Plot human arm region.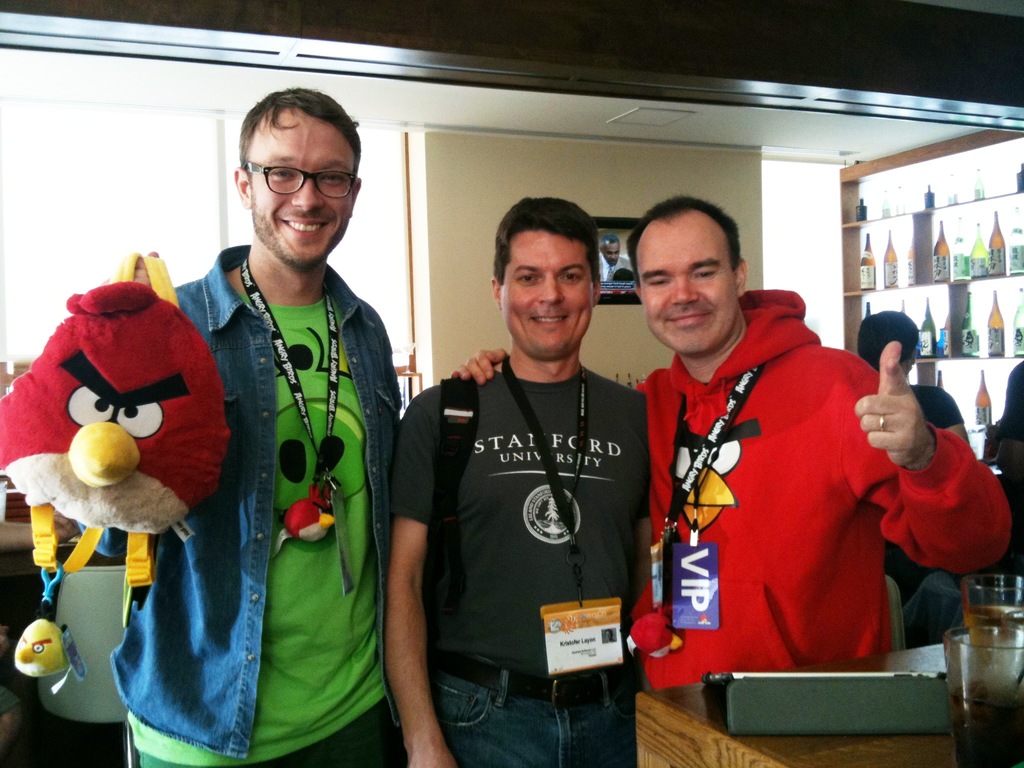
Plotted at Rect(991, 362, 1023, 483).
